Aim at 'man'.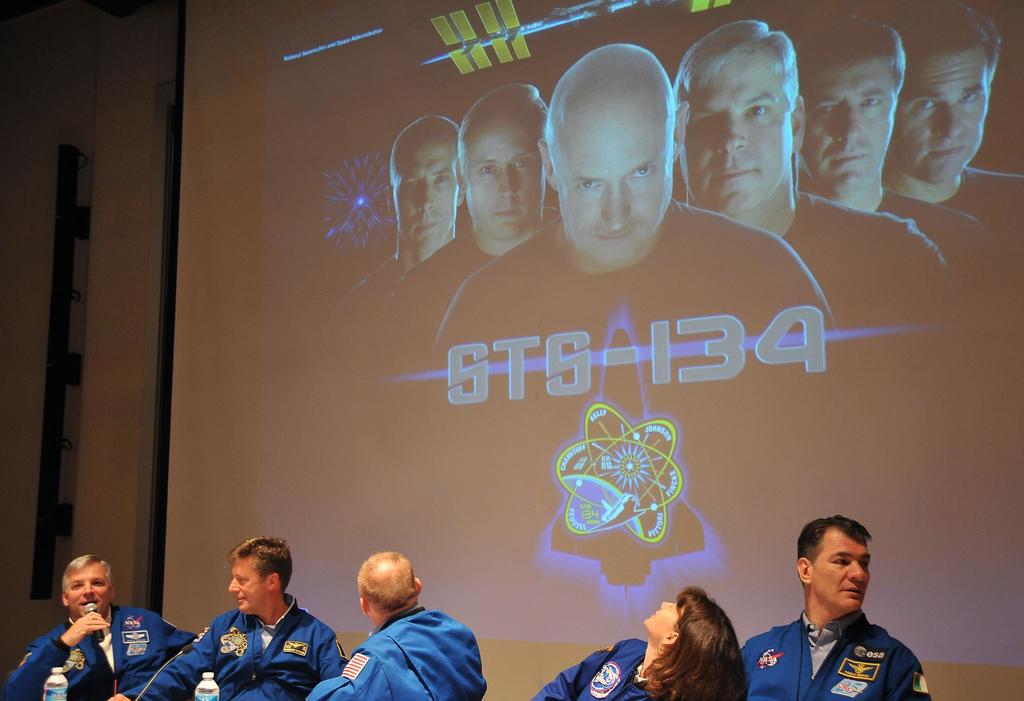
Aimed at 305,553,486,700.
